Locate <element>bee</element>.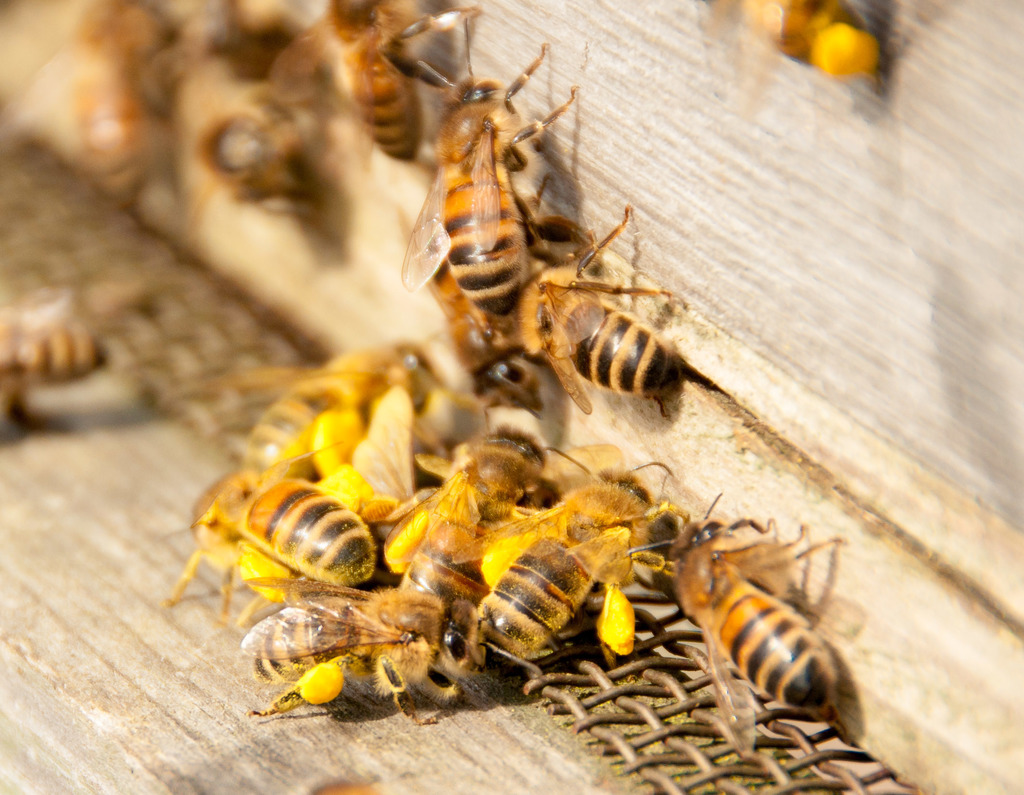
Bounding box: box=[717, 0, 890, 113].
